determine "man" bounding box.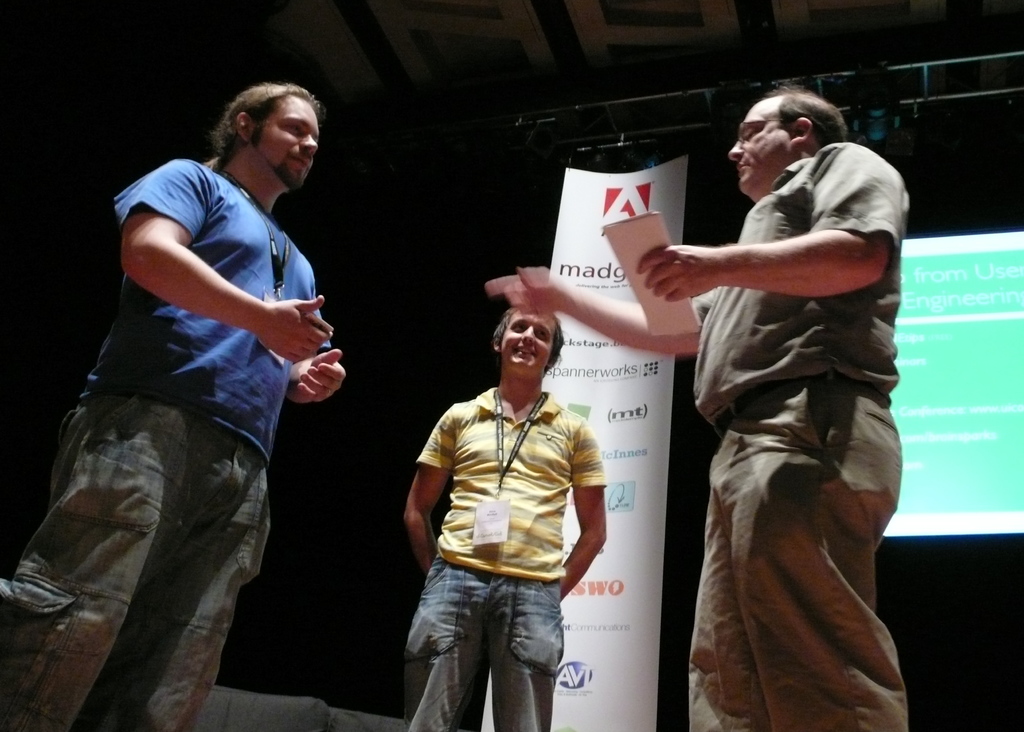
Determined: crop(0, 79, 344, 731).
